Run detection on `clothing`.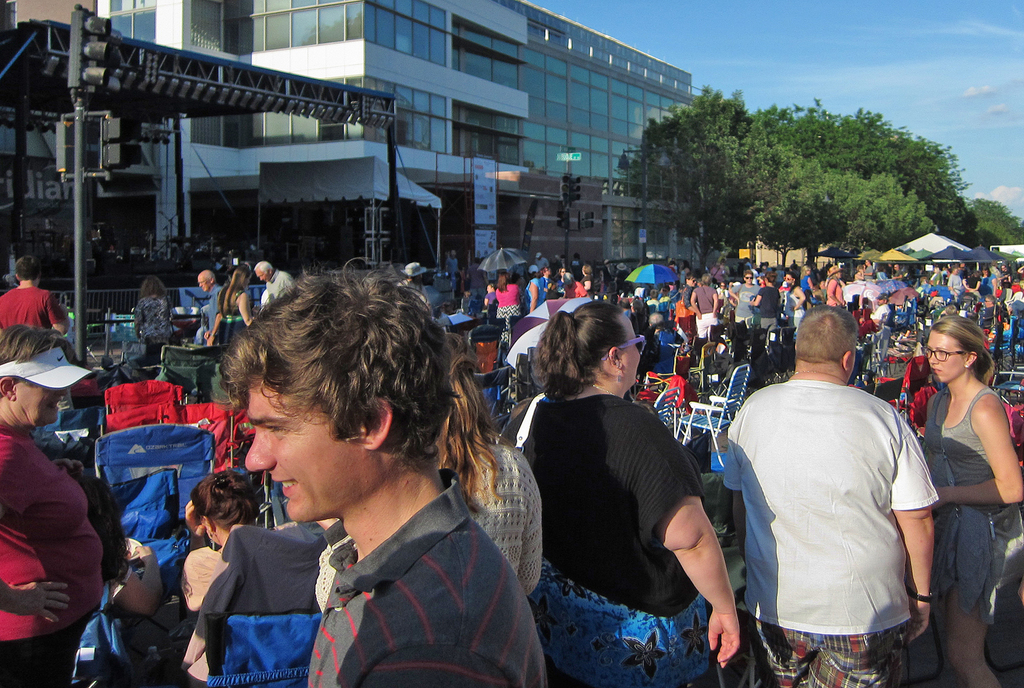
Result: pyautogui.locateOnScreen(463, 431, 545, 593).
